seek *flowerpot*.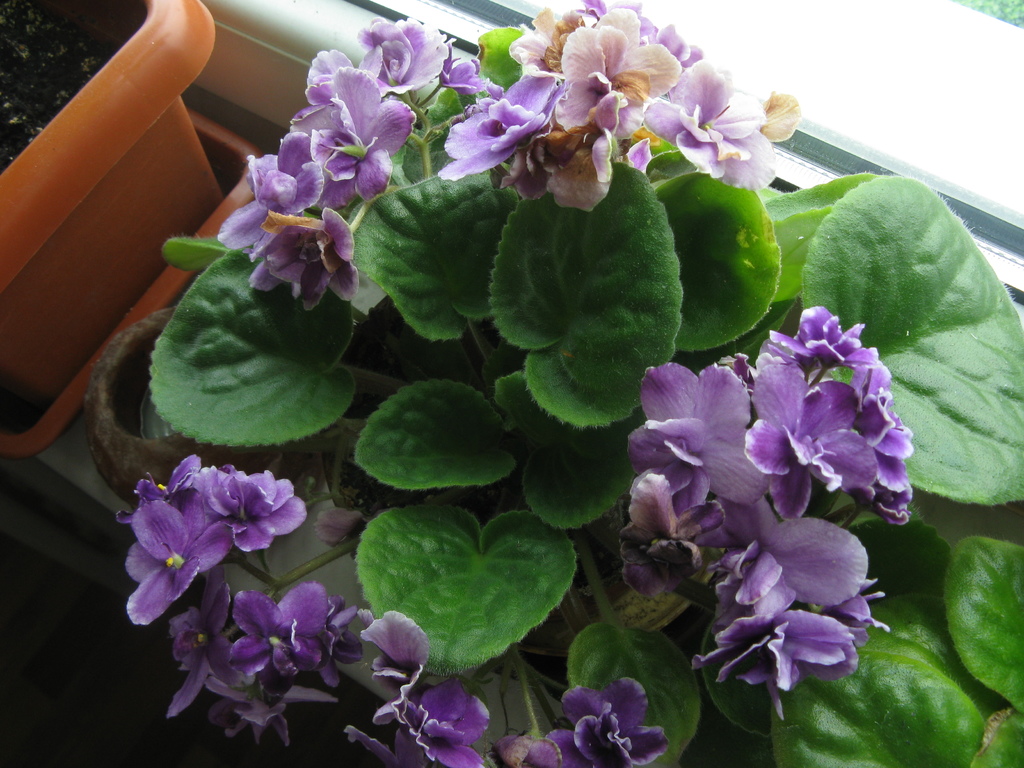
crop(0, 0, 216, 415).
